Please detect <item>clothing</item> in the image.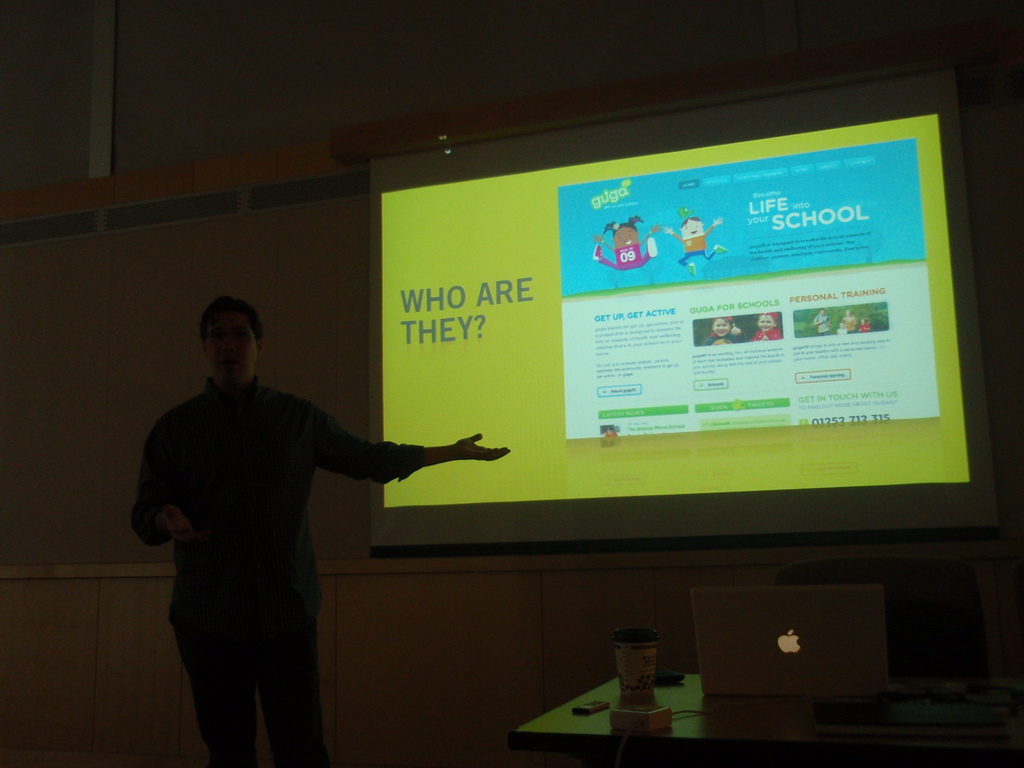
[x1=811, y1=312, x2=827, y2=335].
